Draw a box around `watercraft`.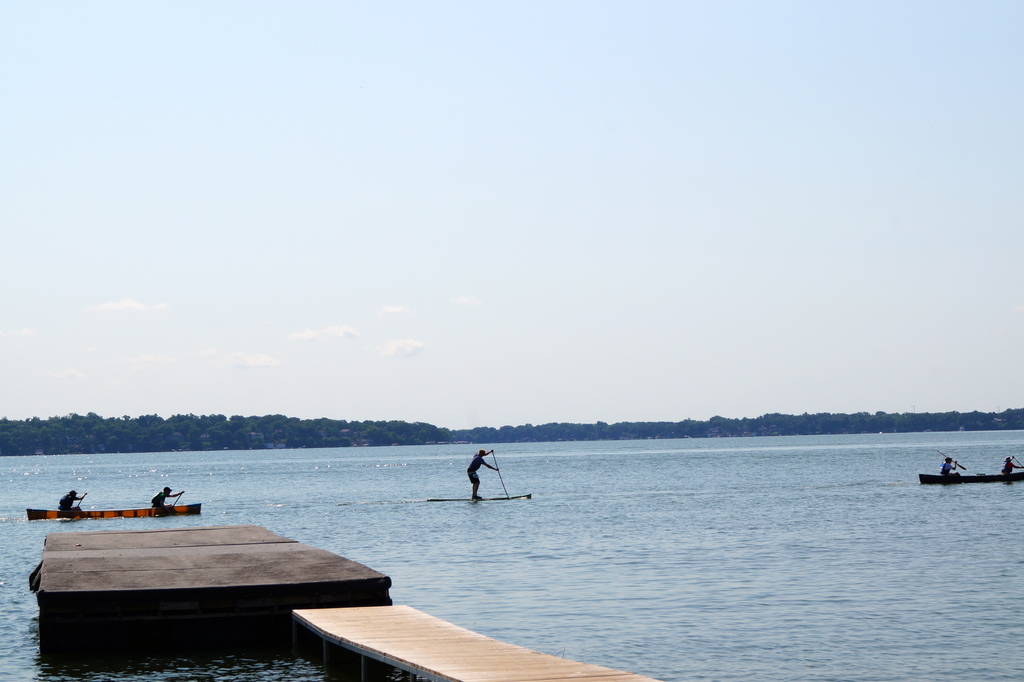
region(916, 471, 1023, 484).
